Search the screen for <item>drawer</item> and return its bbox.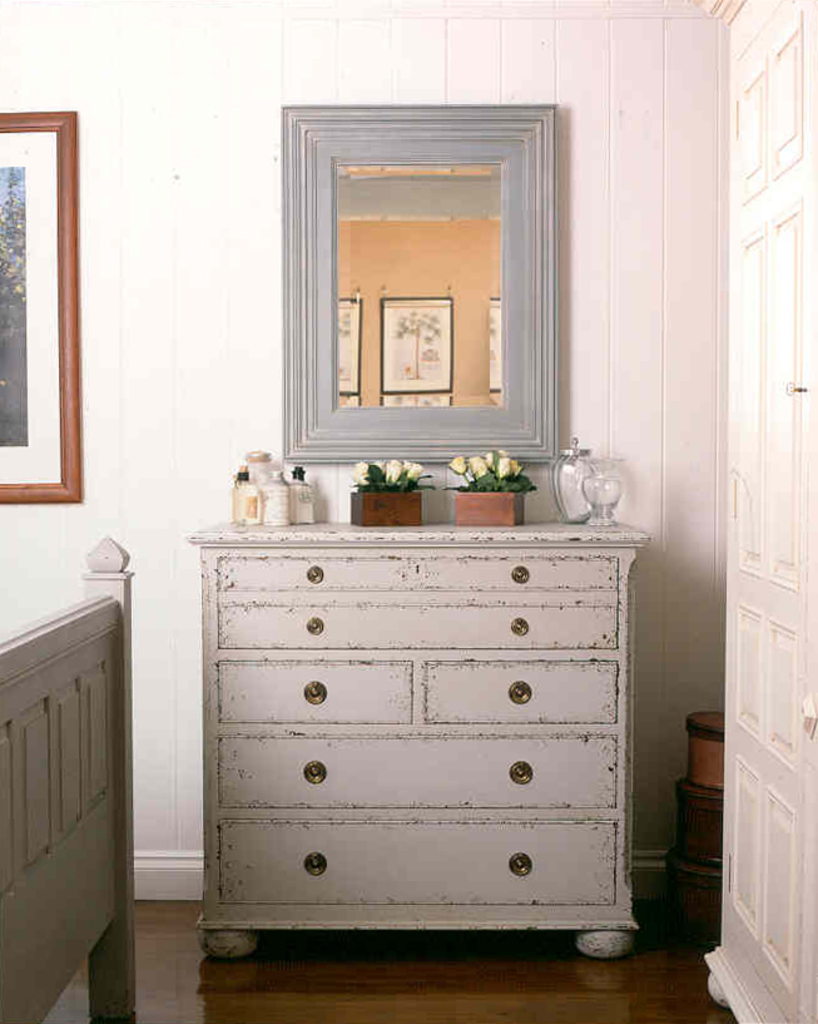
Found: [214,661,412,724].
